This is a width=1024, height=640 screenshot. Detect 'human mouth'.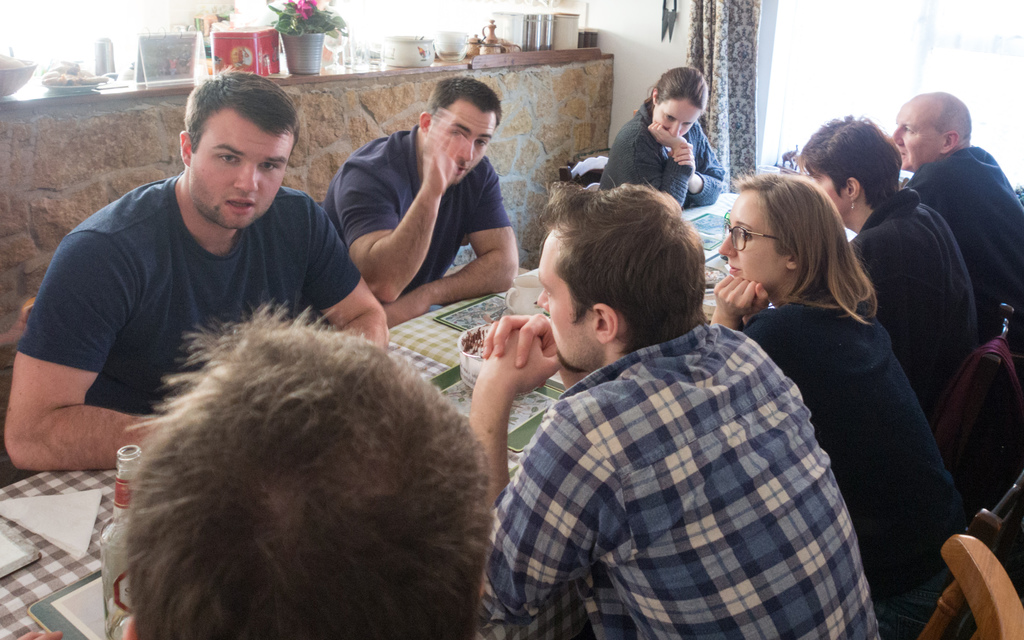
(728, 262, 744, 278).
